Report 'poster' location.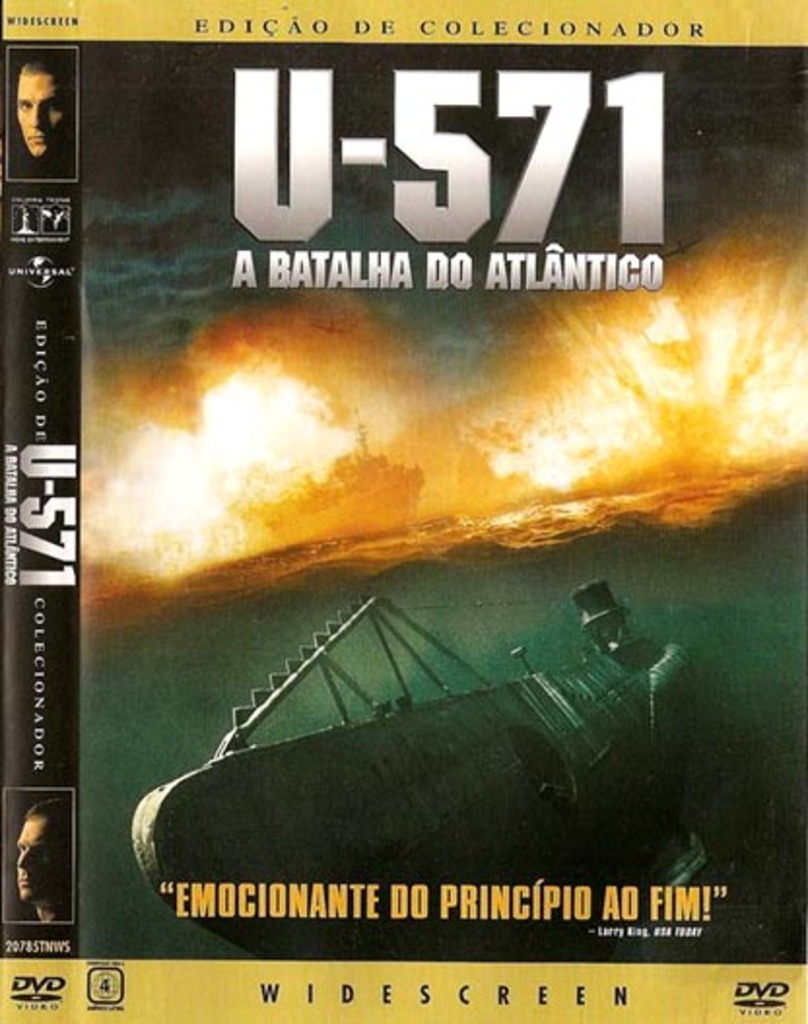
Report: 0,0,806,1022.
